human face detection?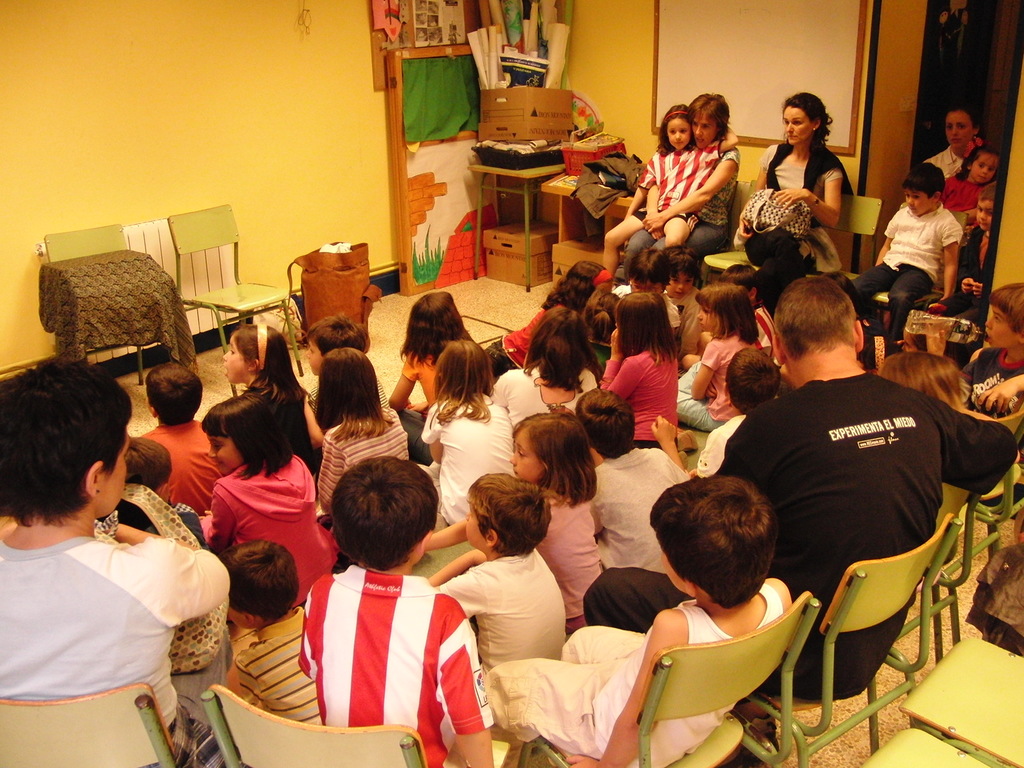
<bbox>948, 115, 970, 150</bbox>
